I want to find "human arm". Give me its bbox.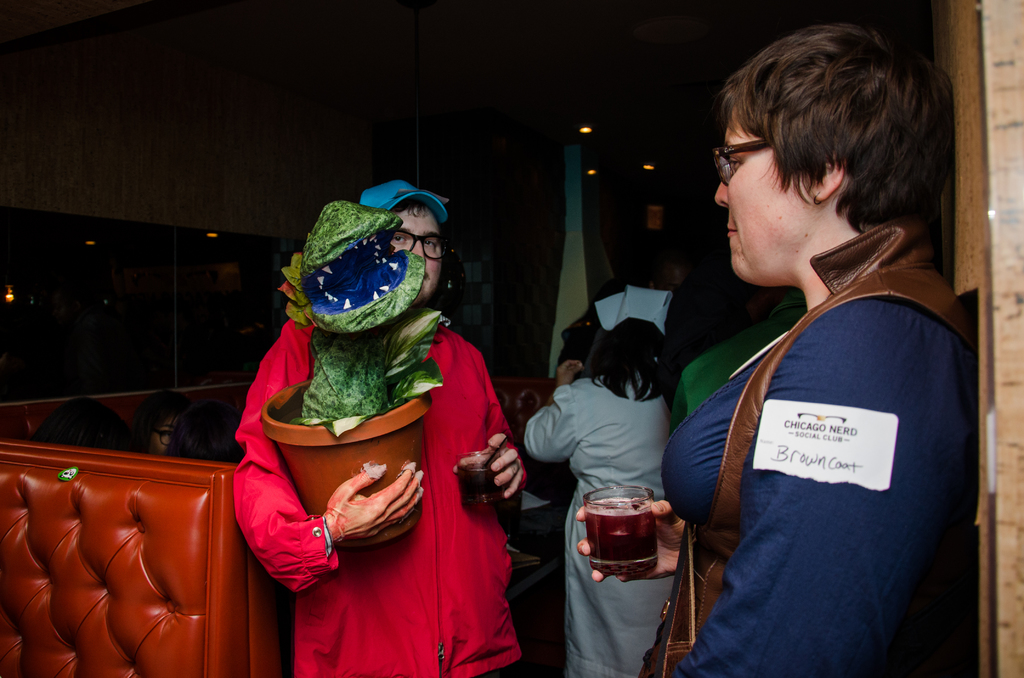
<bbox>529, 359, 583, 464</bbox>.
